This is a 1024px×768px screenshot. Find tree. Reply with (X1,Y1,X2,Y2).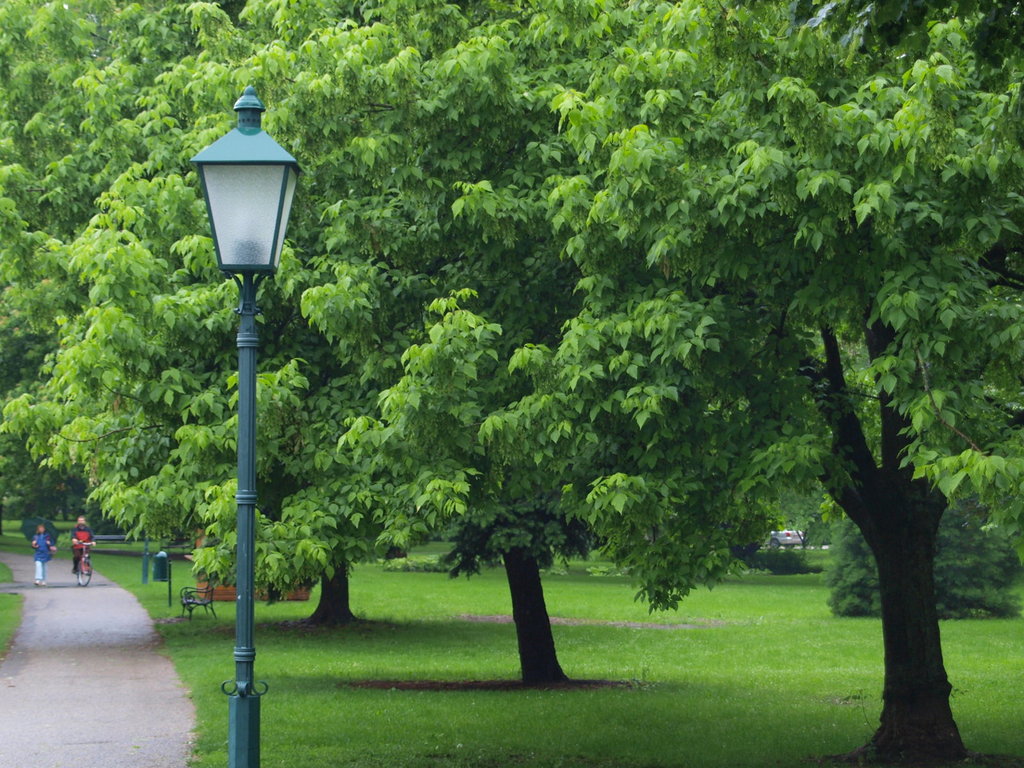
(25,0,468,614).
